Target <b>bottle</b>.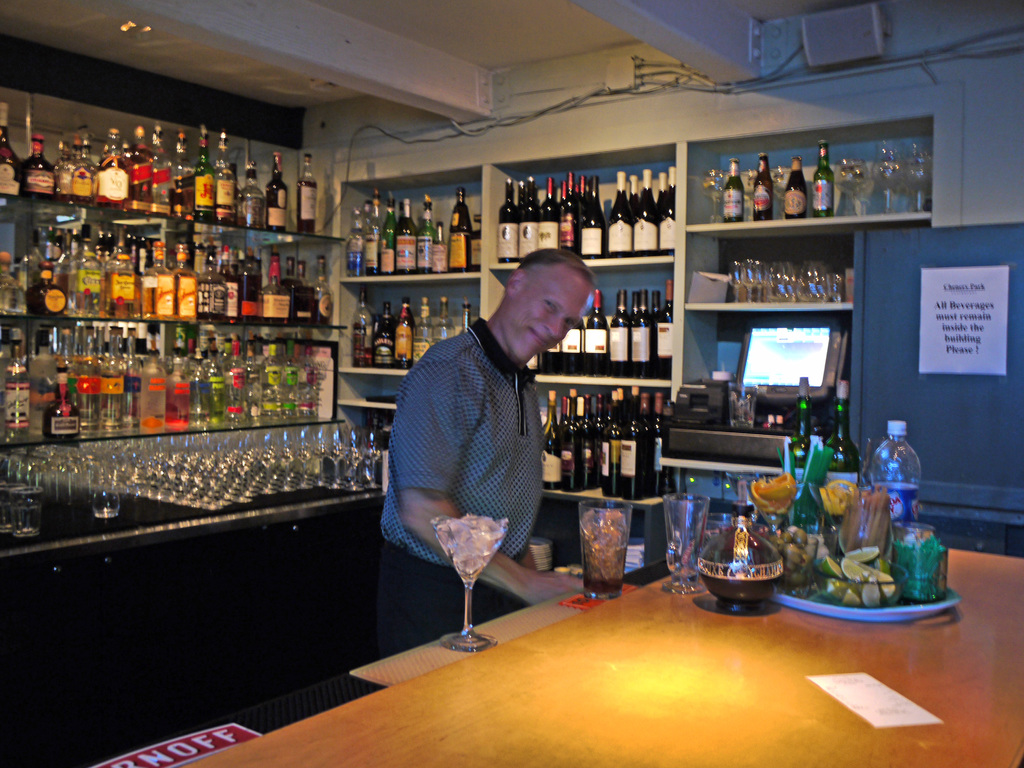
Target region: (810,138,831,216).
